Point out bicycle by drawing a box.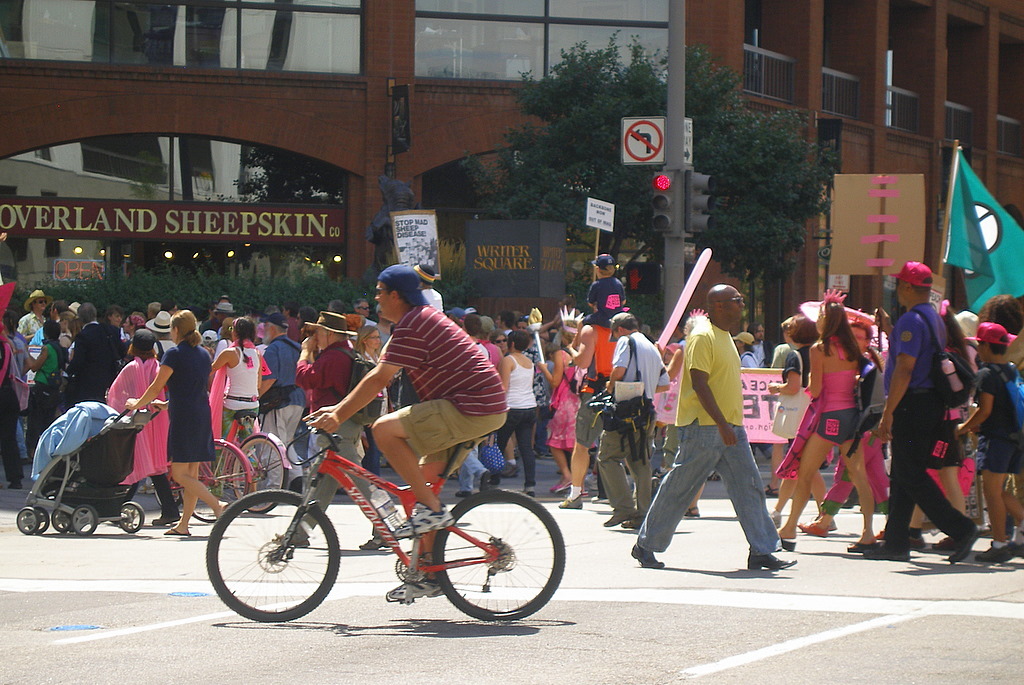
rect(190, 400, 574, 637).
